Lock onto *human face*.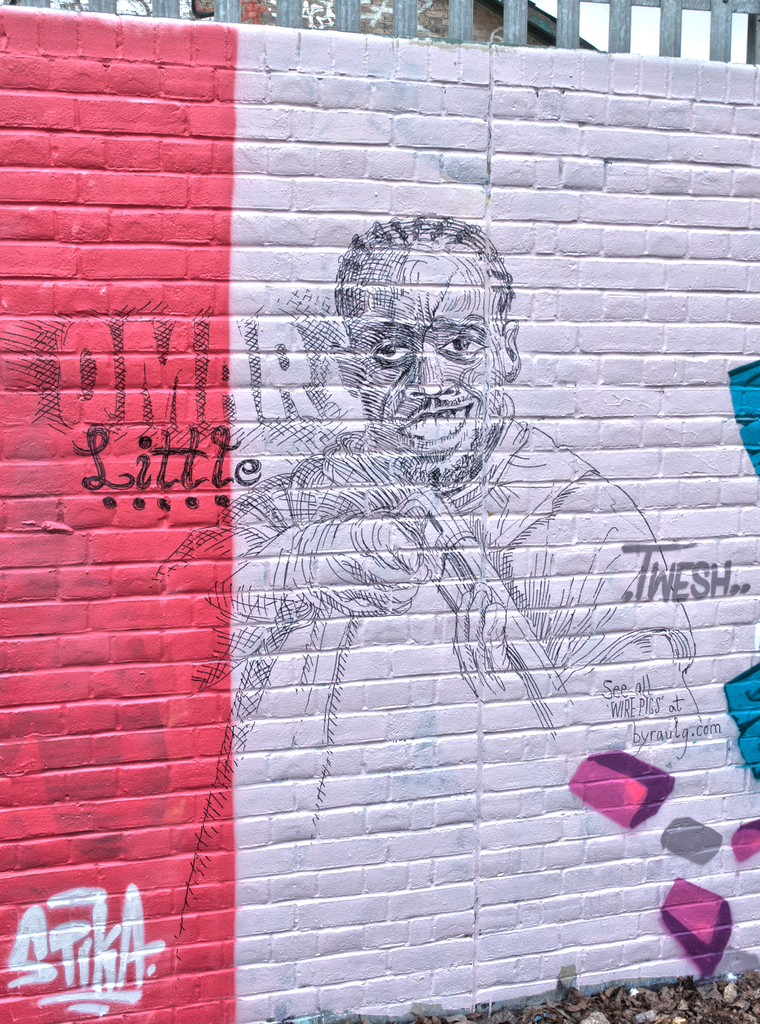
Locked: (344,248,507,500).
